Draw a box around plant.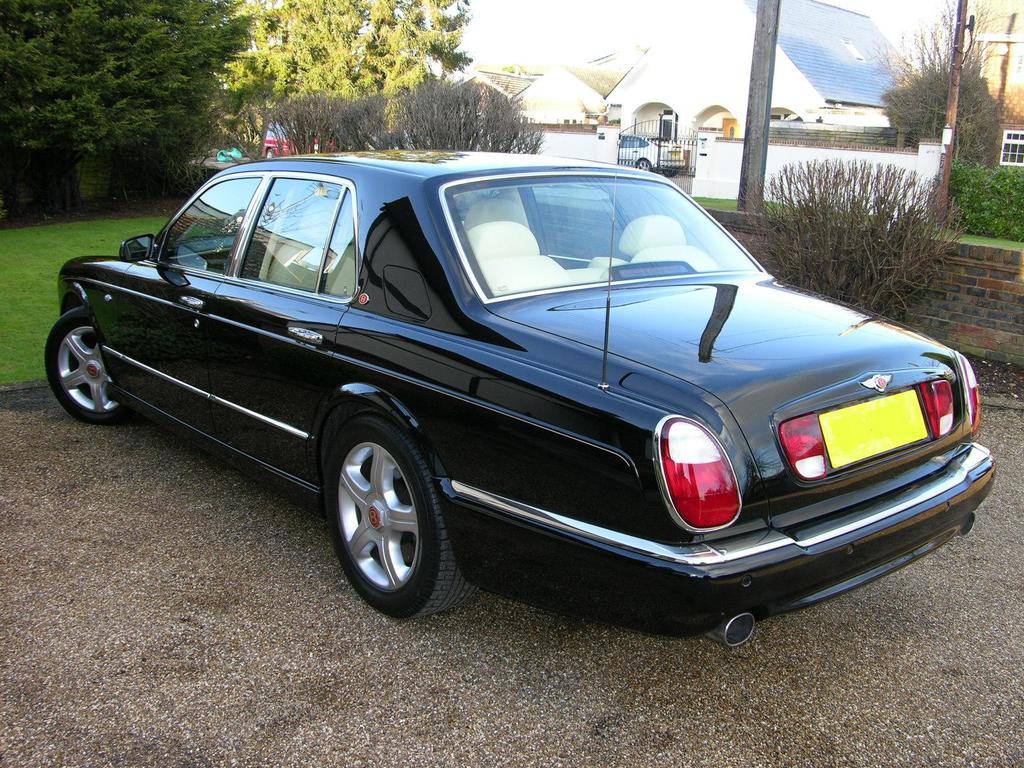
pyautogui.locateOnScreen(920, 156, 1023, 238).
